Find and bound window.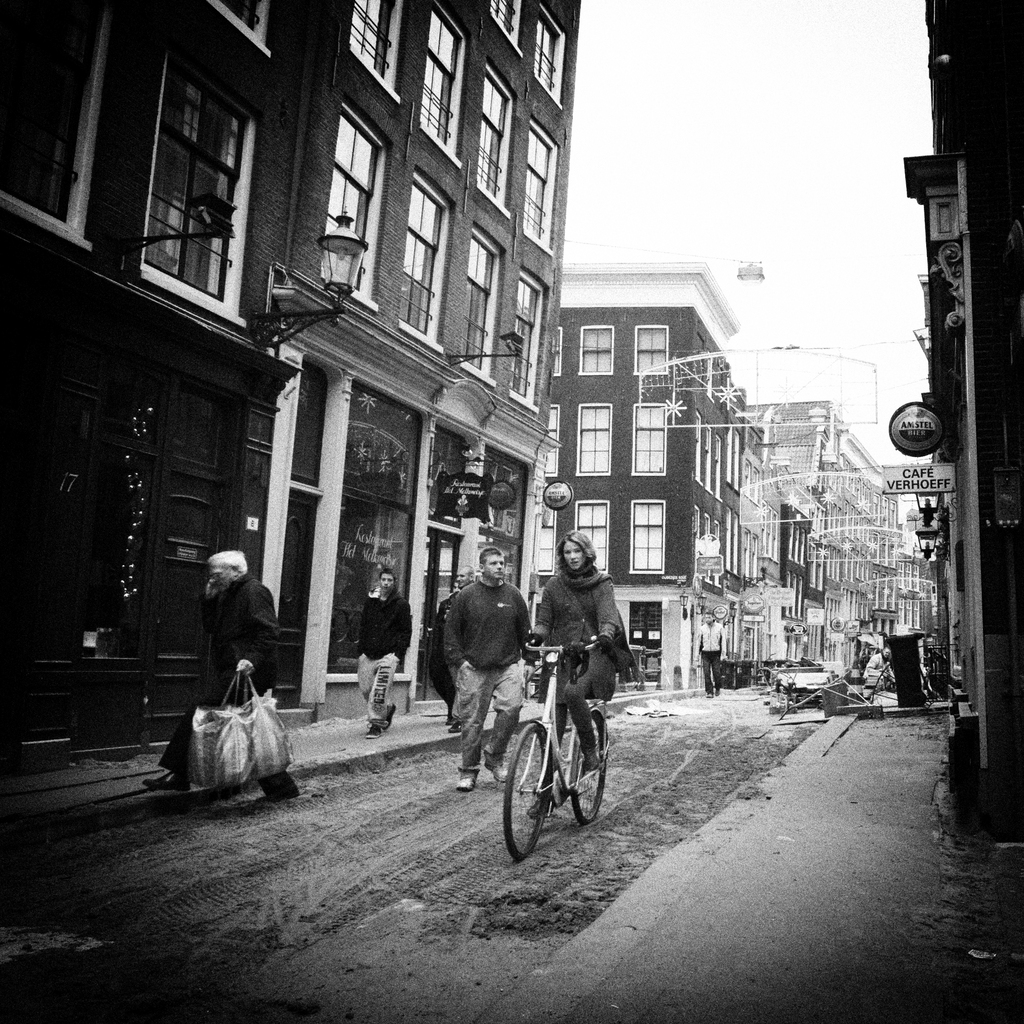
Bound: locate(527, 6, 560, 106).
